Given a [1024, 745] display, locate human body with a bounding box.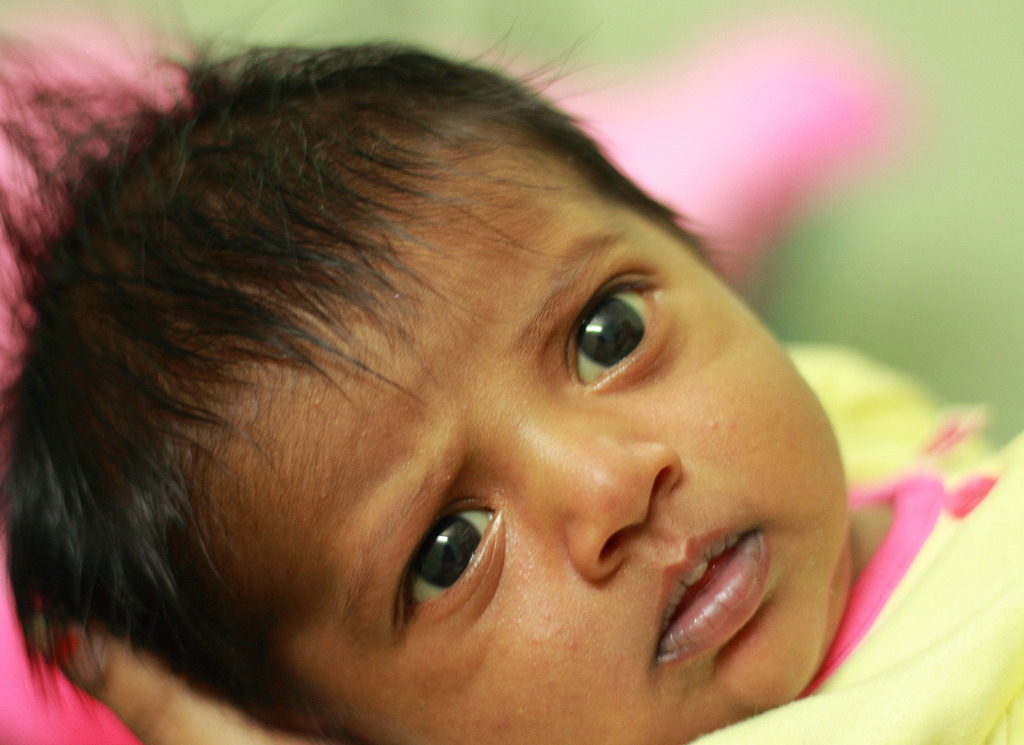
Located: l=0, t=33, r=967, b=725.
